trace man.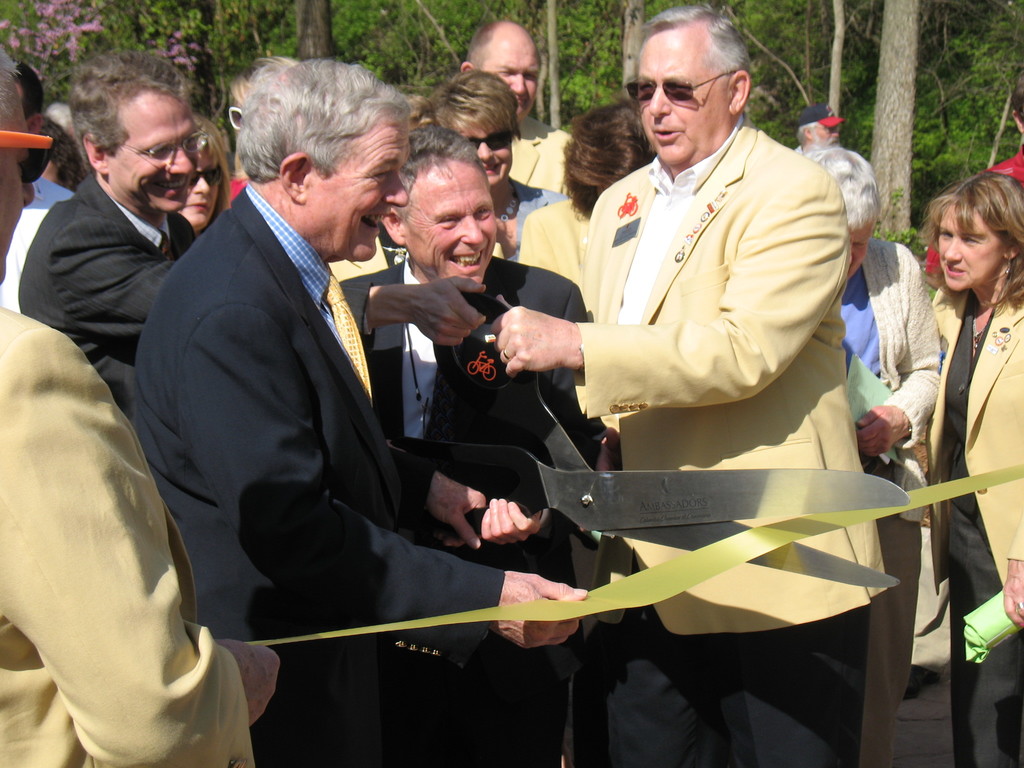
Traced to region(16, 44, 504, 422).
